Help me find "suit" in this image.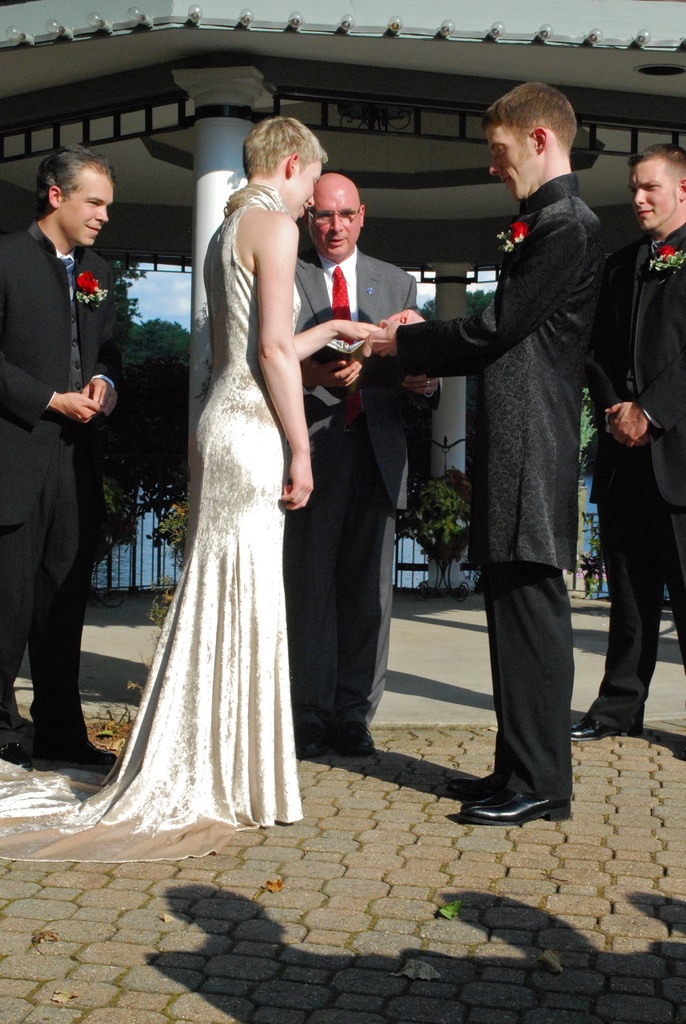
Found it: {"x1": 301, "y1": 239, "x2": 429, "y2": 718}.
